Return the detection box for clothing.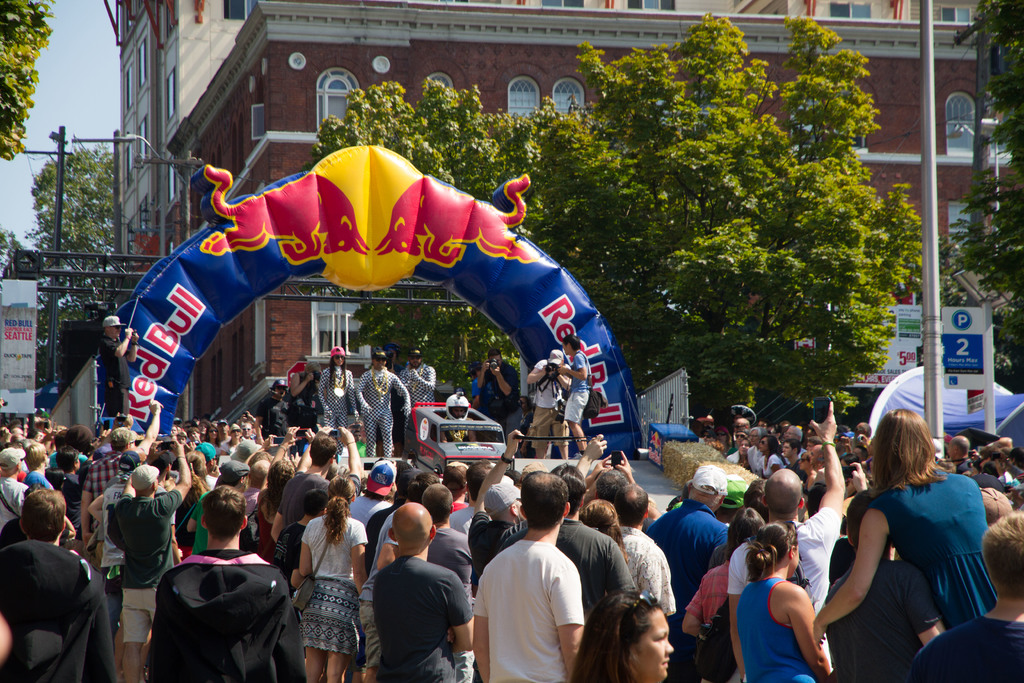
<bbox>399, 361, 437, 448</bbox>.
